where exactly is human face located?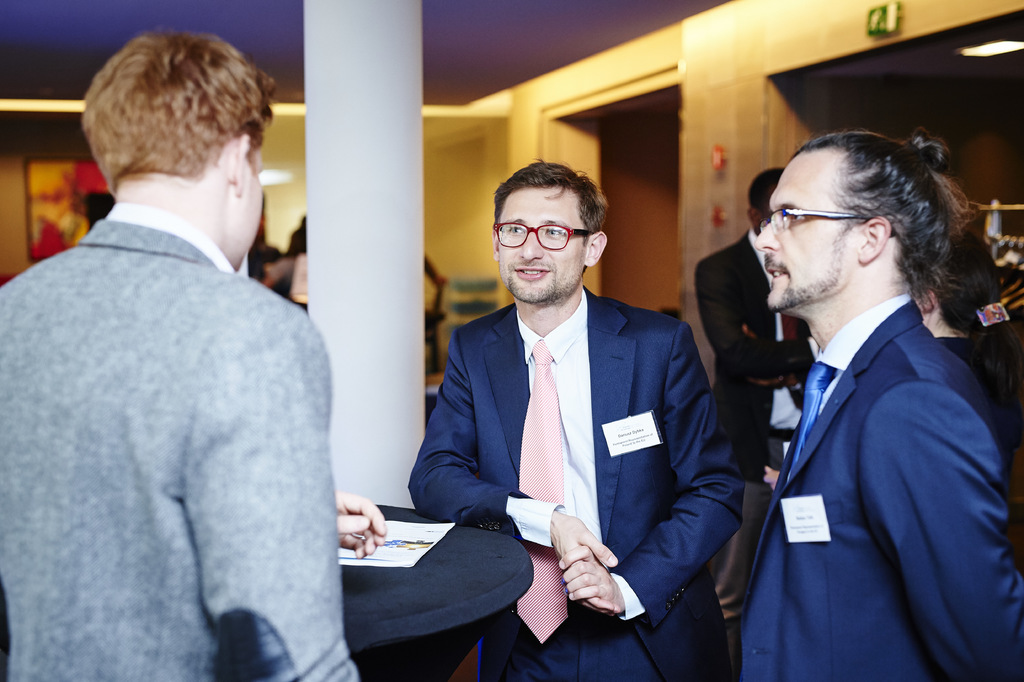
Its bounding box is box=[751, 152, 851, 308].
